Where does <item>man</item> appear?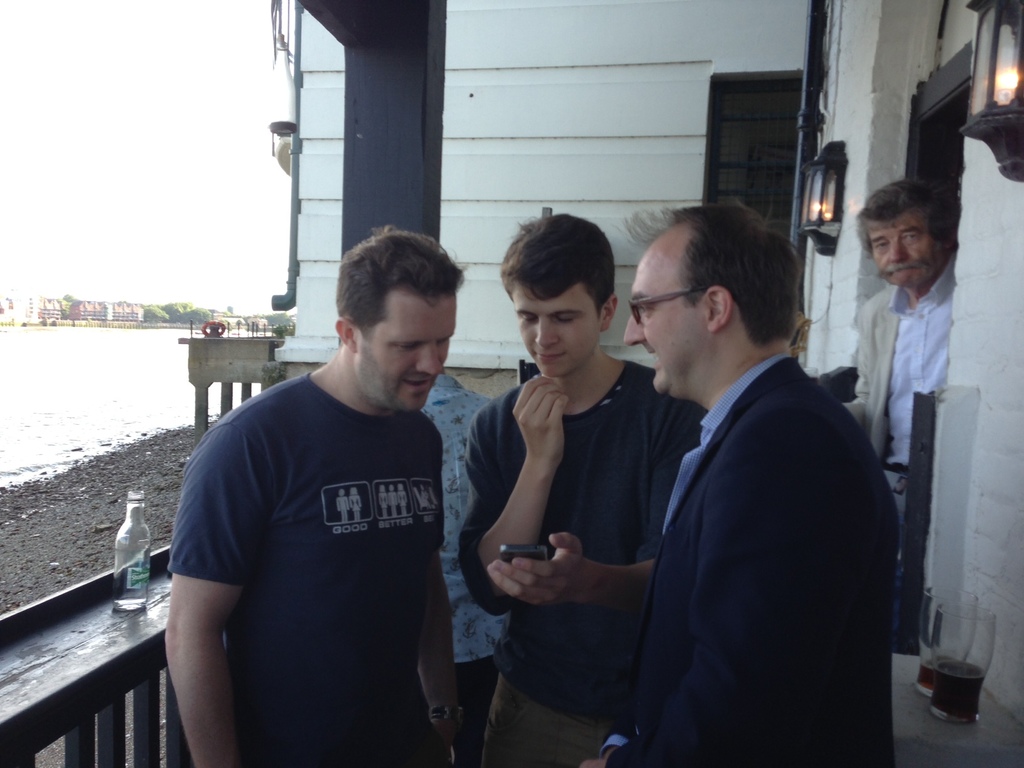
Appears at box(457, 212, 706, 767).
